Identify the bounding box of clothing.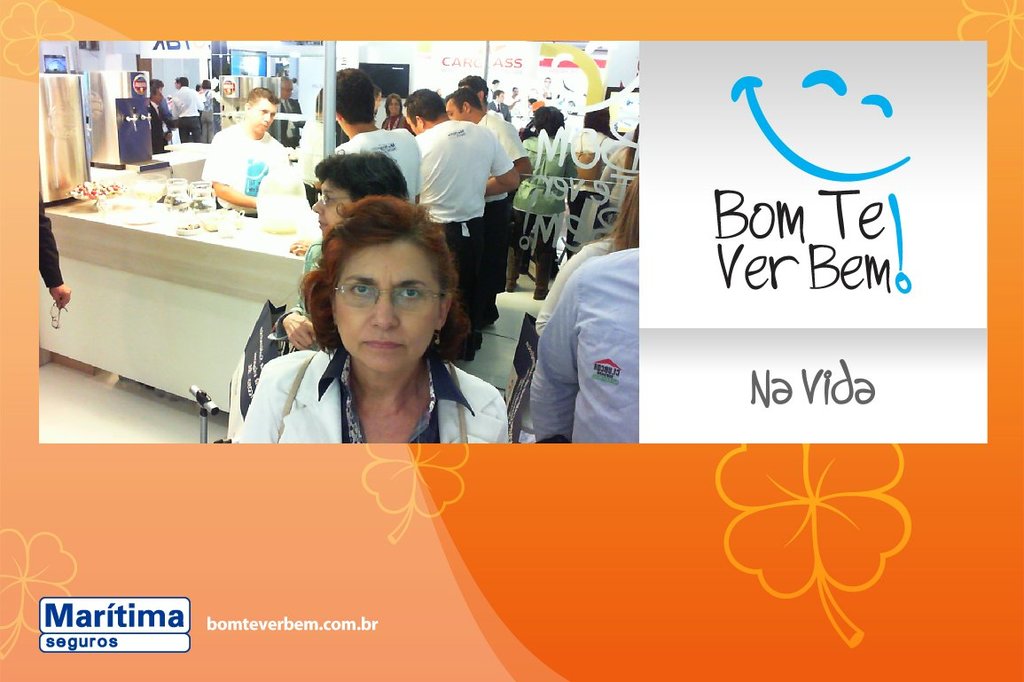
bbox(529, 241, 635, 451).
